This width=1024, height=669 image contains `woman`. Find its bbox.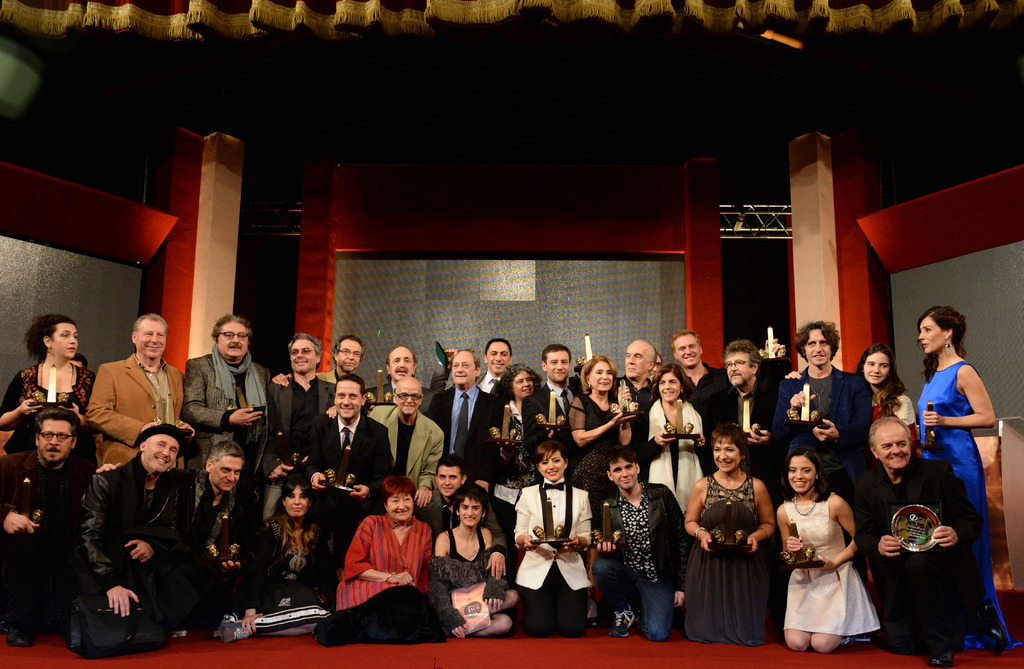
(x1=0, y1=311, x2=100, y2=454).
